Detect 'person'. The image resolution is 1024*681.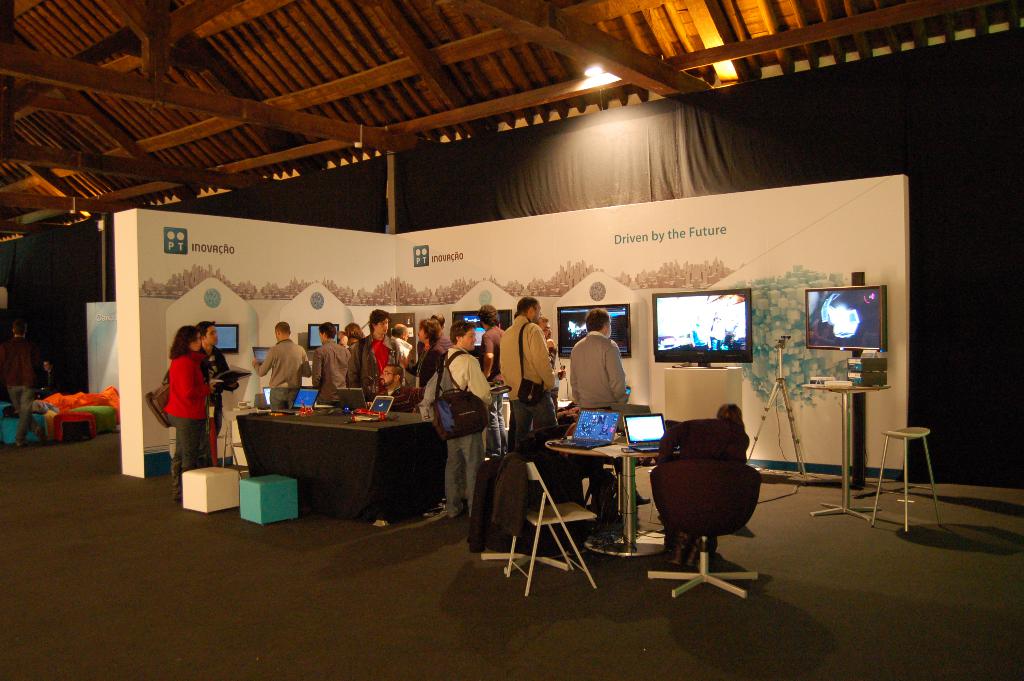
[x1=163, y1=319, x2=239, y2=462].
